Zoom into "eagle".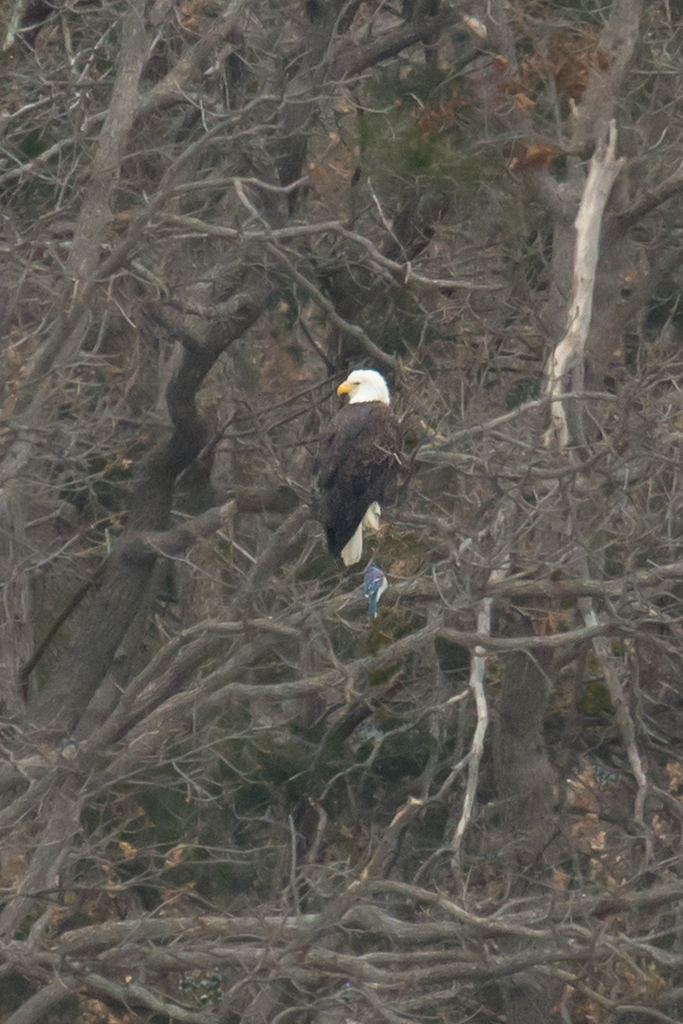
Zoom target: crop(302, 365, 402, 601).
